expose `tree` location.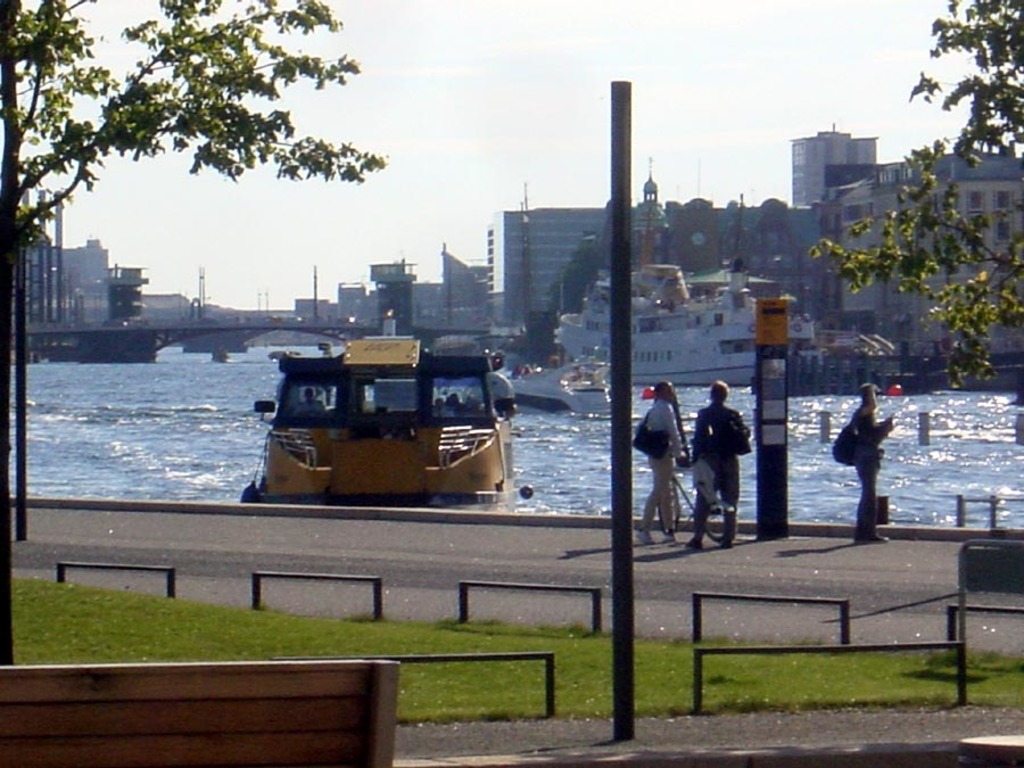
Exposed at box(814, 0, 1023, 385).
